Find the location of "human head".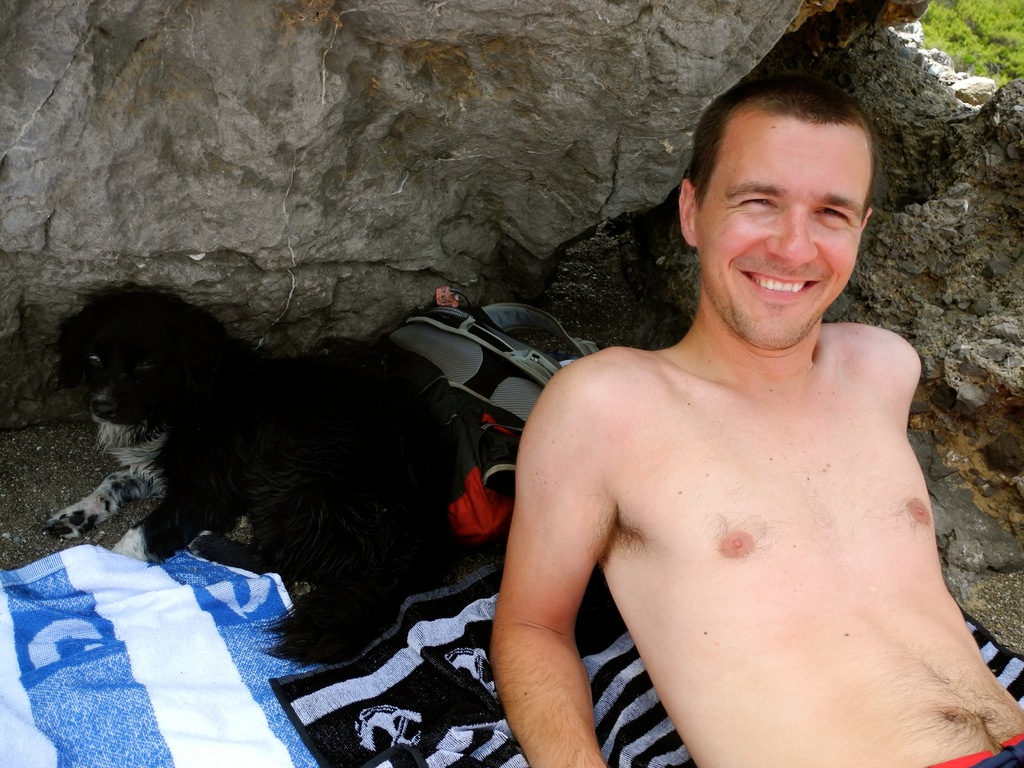
Location: <bbox>673, 72, 895, 328</bbox>.
